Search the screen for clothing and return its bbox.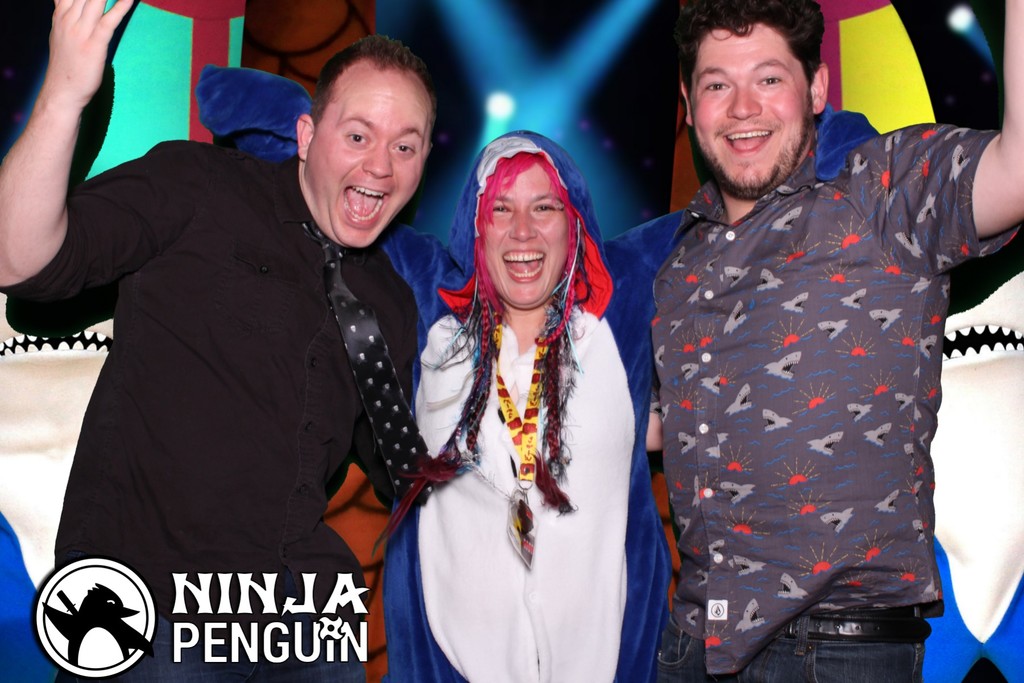
Found: 0:136:420:682.
